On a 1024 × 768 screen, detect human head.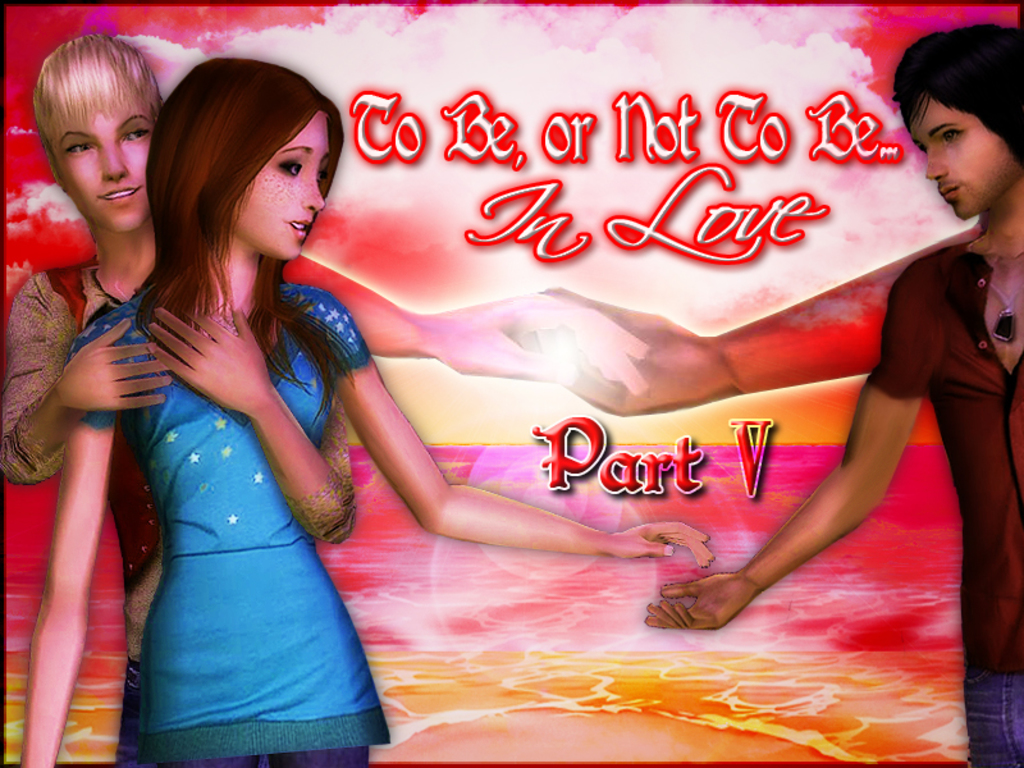
{"left": 886, "top": 19, "right": 1023, "bottom": 218}.
